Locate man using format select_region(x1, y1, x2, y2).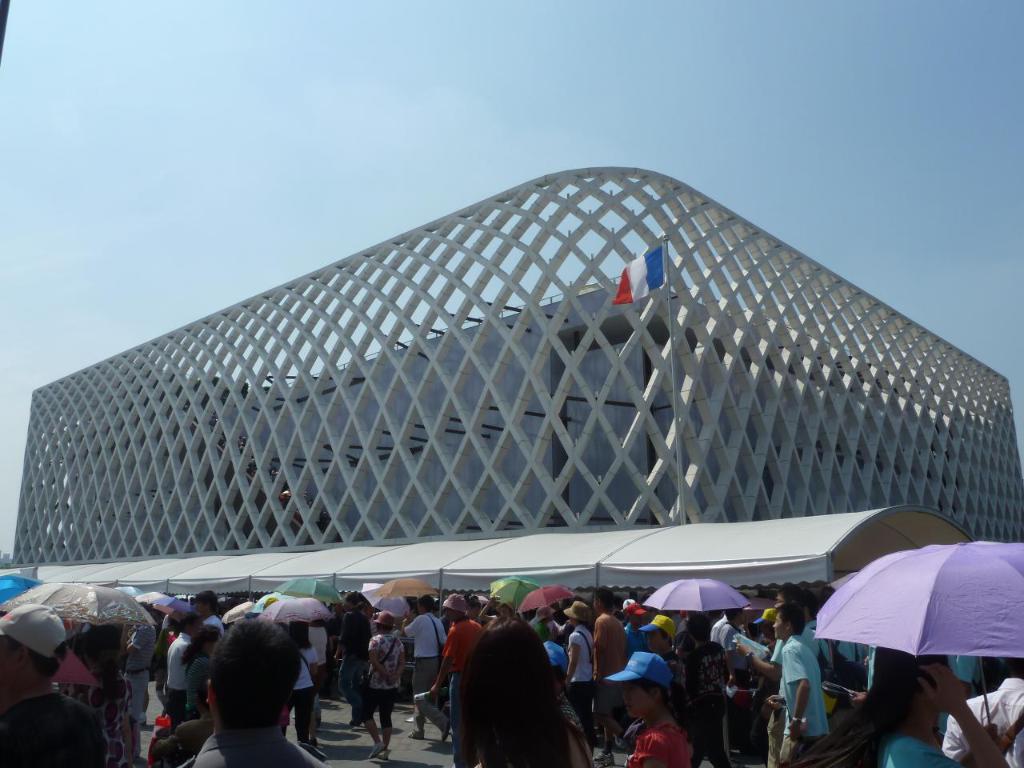
select_region(589, 590, 628, 767).
